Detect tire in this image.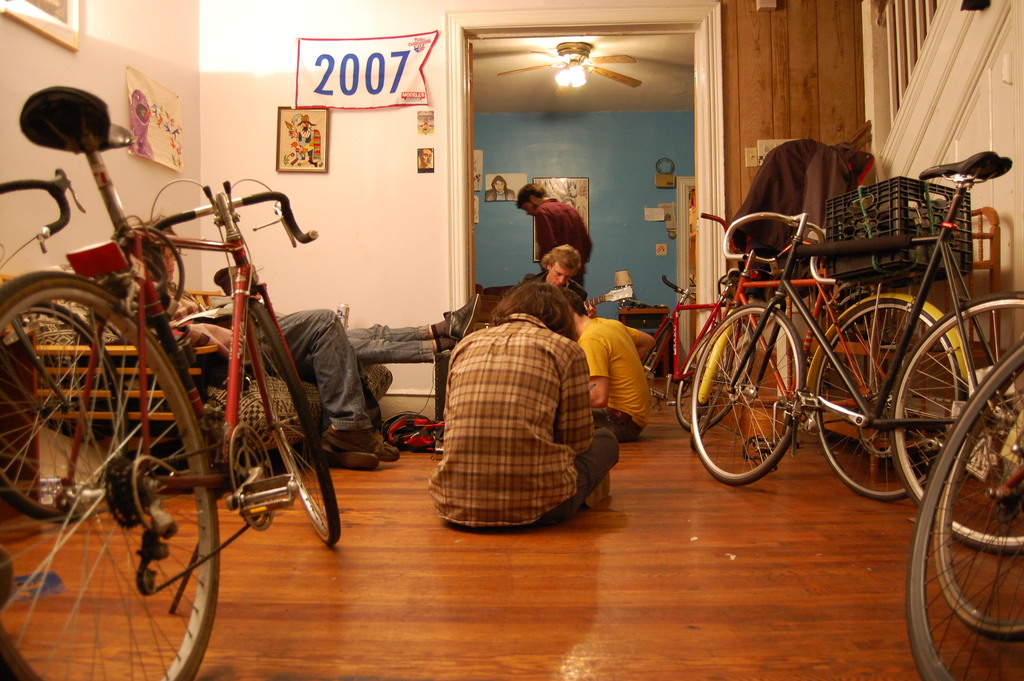
Detection: {"left": 816, "top": 288, "right": 960, "bottom": 508}.
